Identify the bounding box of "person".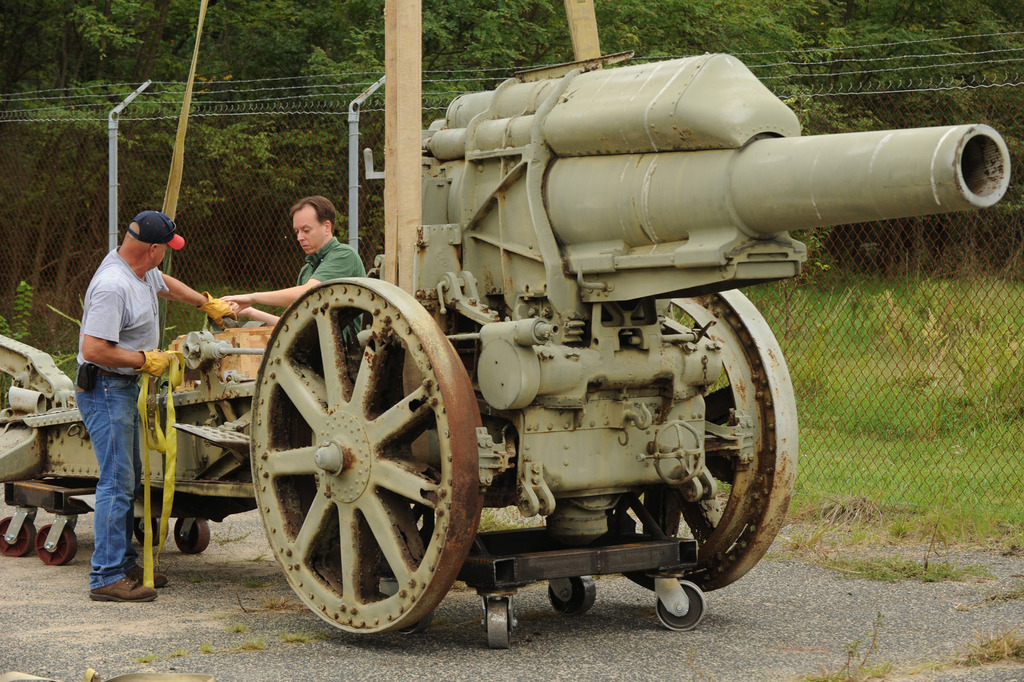
rect(71, 184, 172, 586).
